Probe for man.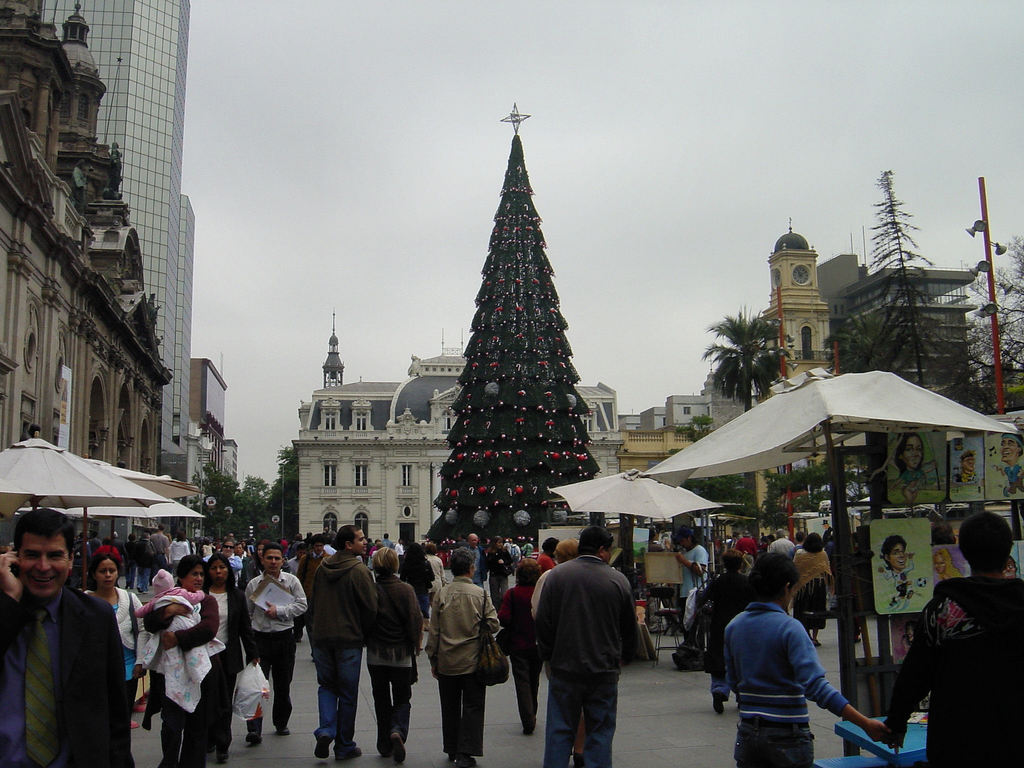
Probe result: (426, 545, 505, 767).
